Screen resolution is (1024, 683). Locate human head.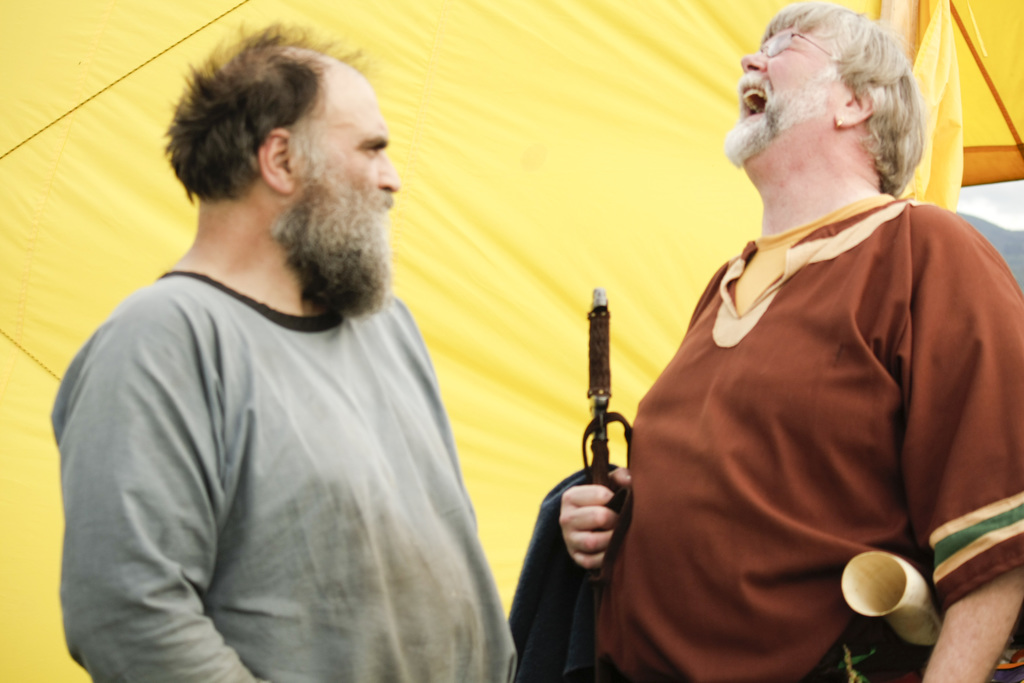
bbox=(150, 22, 392, 289).
